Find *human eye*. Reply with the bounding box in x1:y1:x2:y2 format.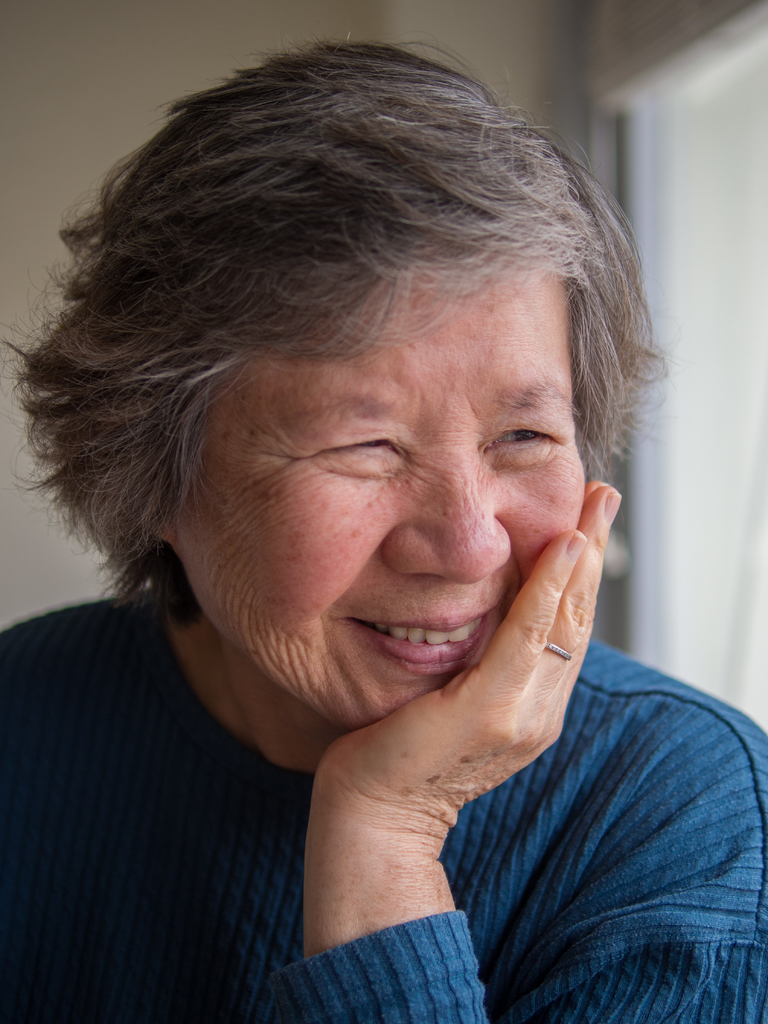
485:404:582:479.
